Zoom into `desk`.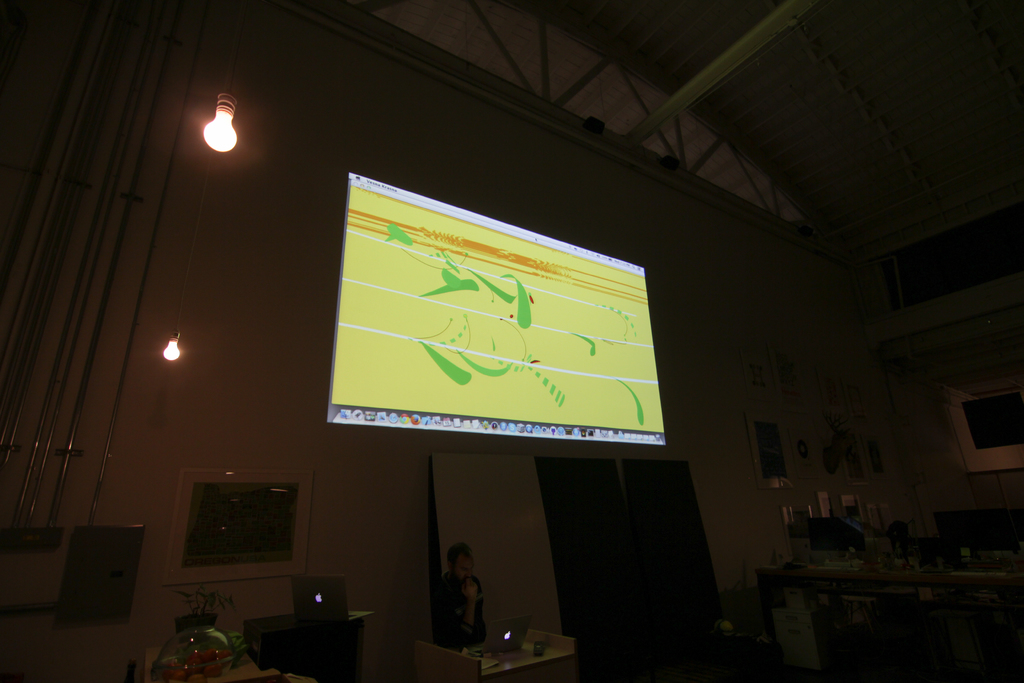
Zoom target: (x1=143, y1=641, x2=279, y2=682).
